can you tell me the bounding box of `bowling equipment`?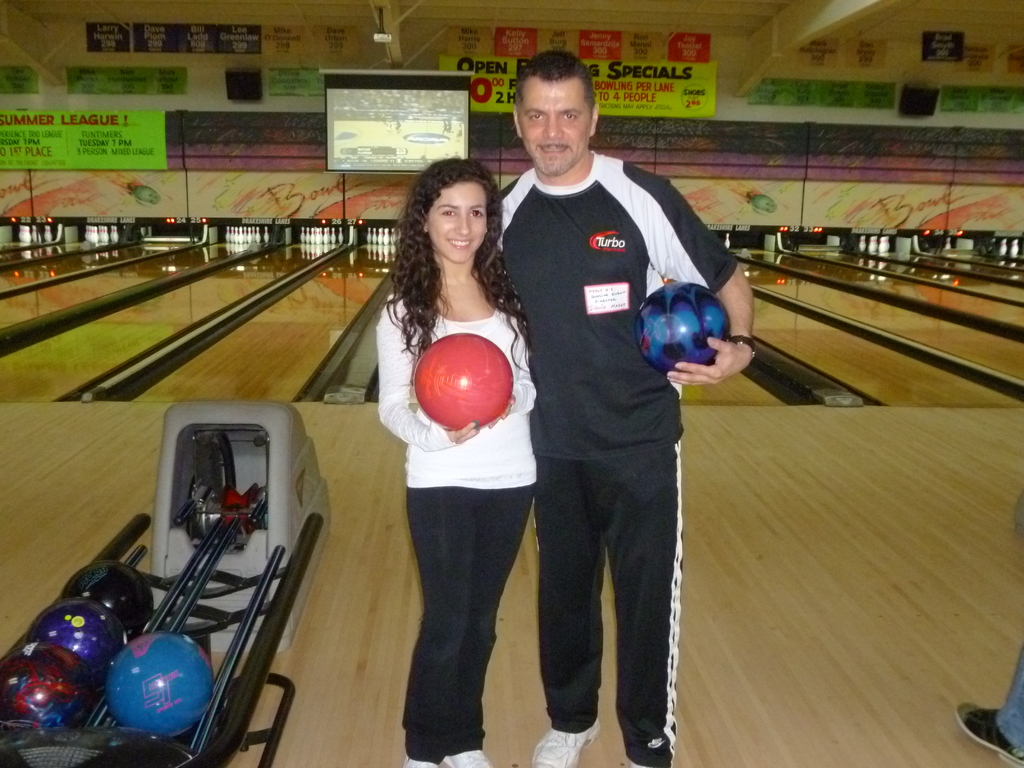
locate(858, 234, 867, 249).
